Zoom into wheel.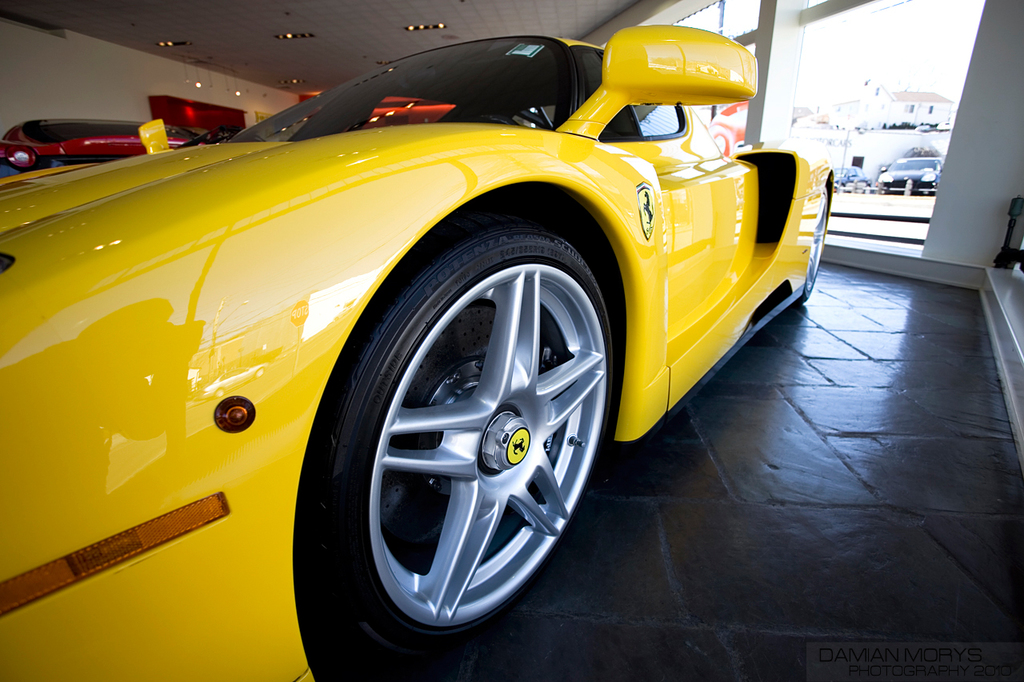
Zoom target: pyautogui.locateOnScreen(315, 204, 630, 656).
